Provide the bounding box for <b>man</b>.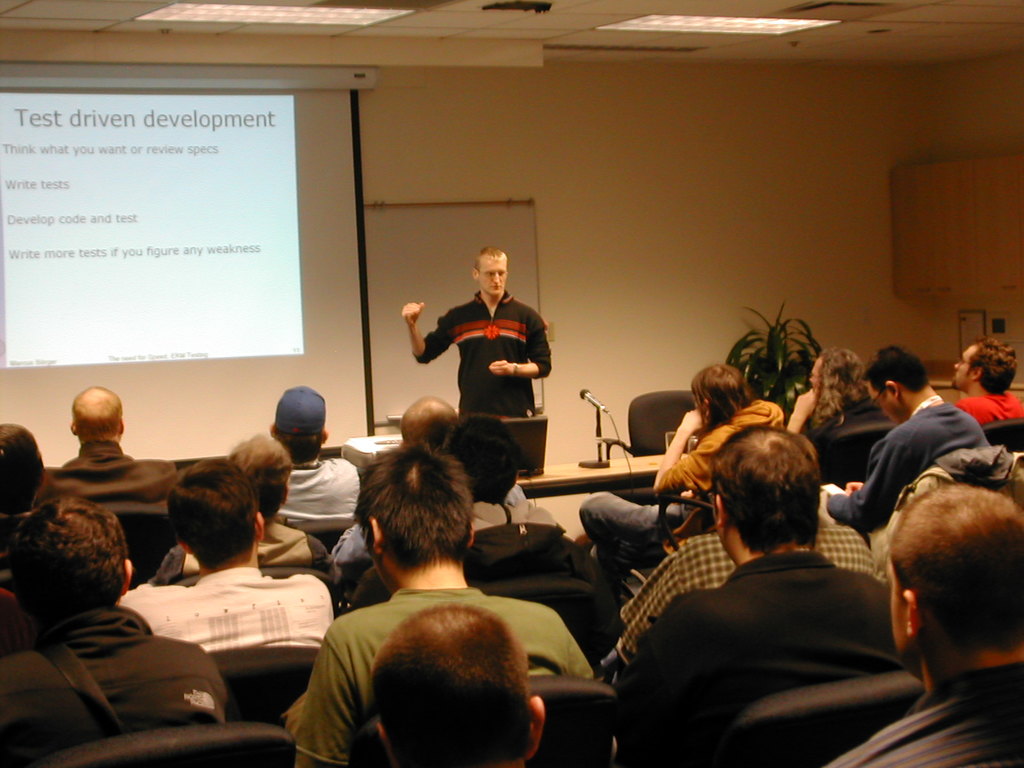
[left=359, top=602, right=570, bottom=767].
